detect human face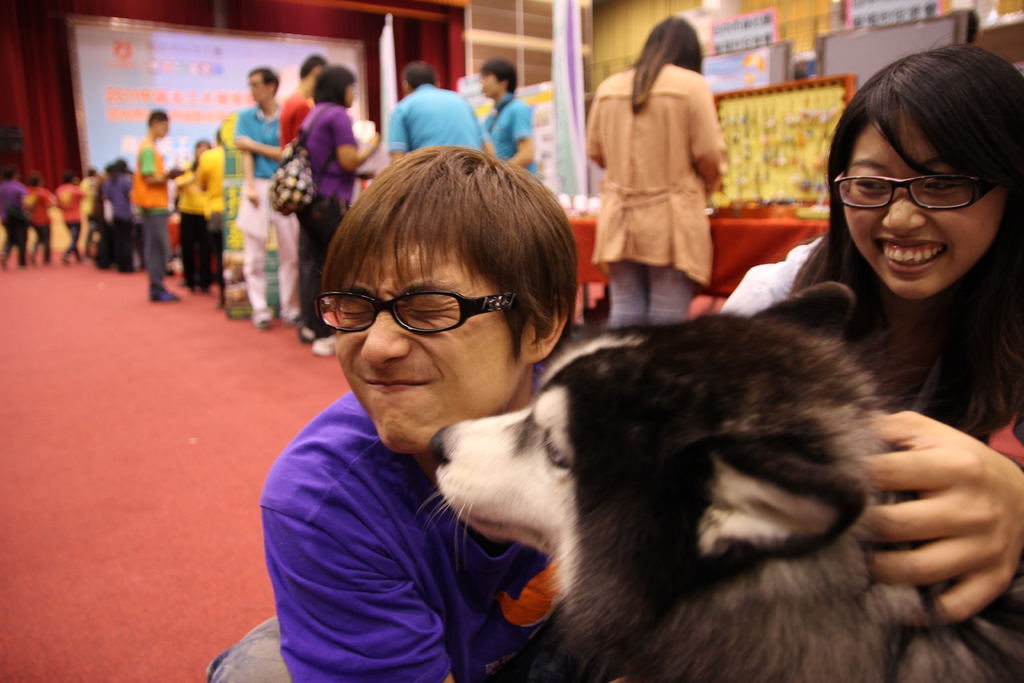
pyautogui.locateOnScreen(335, 209, 524, 447)
